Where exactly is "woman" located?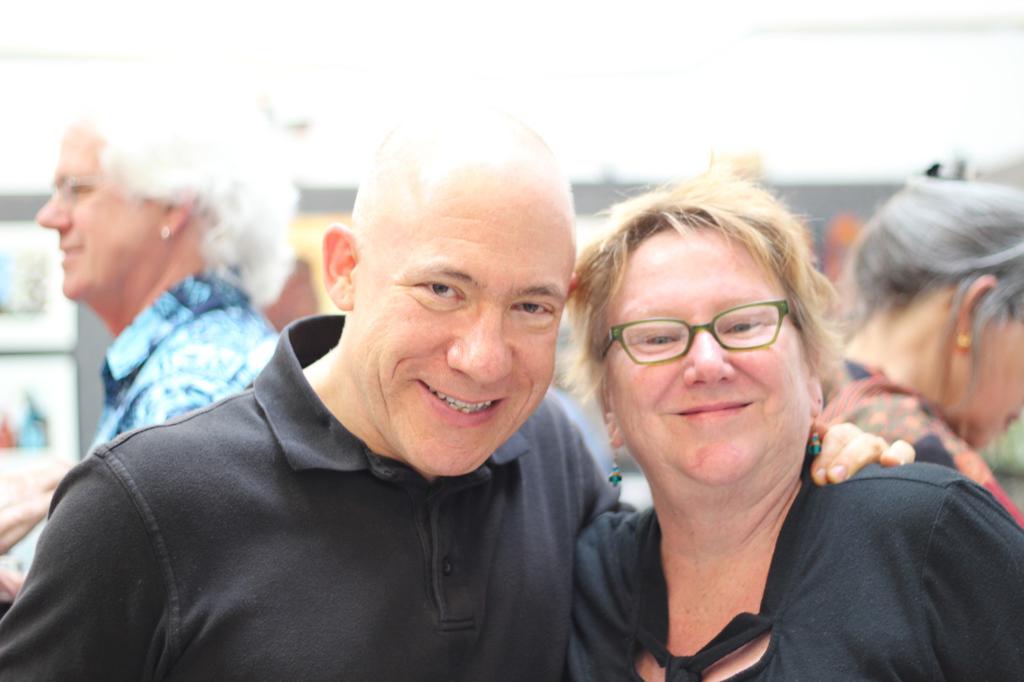
Its bounding box is BBox(562, 150, 1023, 681).
